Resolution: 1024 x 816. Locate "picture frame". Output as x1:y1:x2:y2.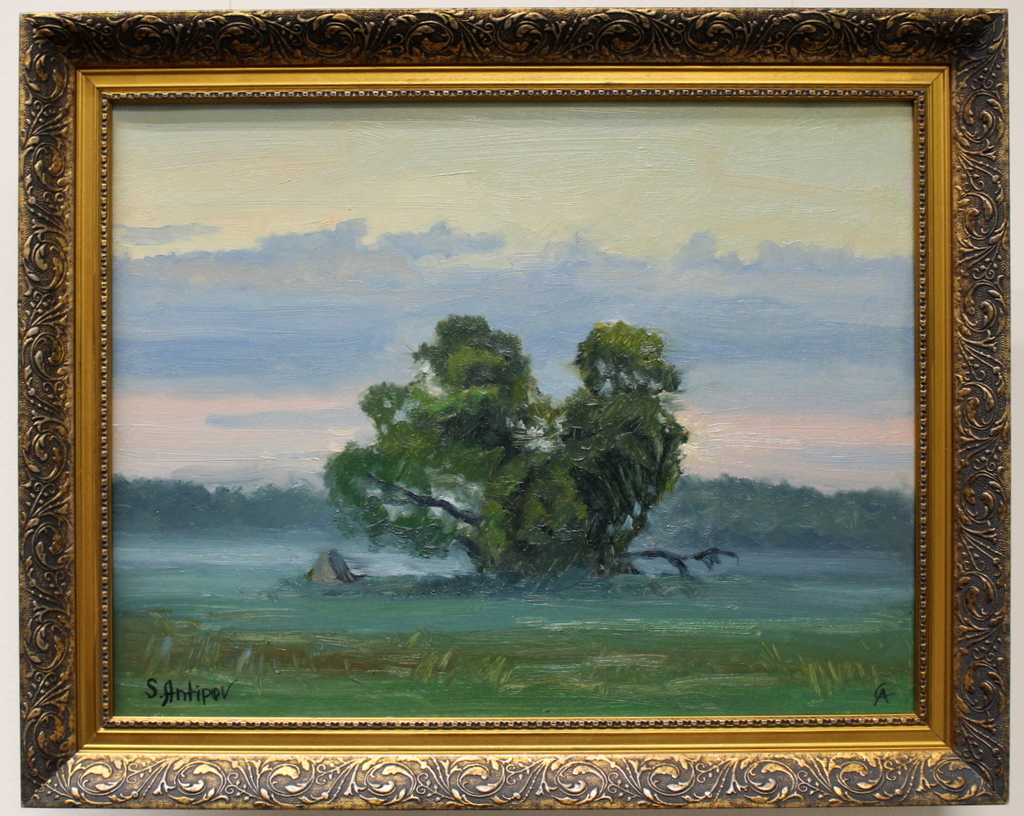
19:9:1008:805.
